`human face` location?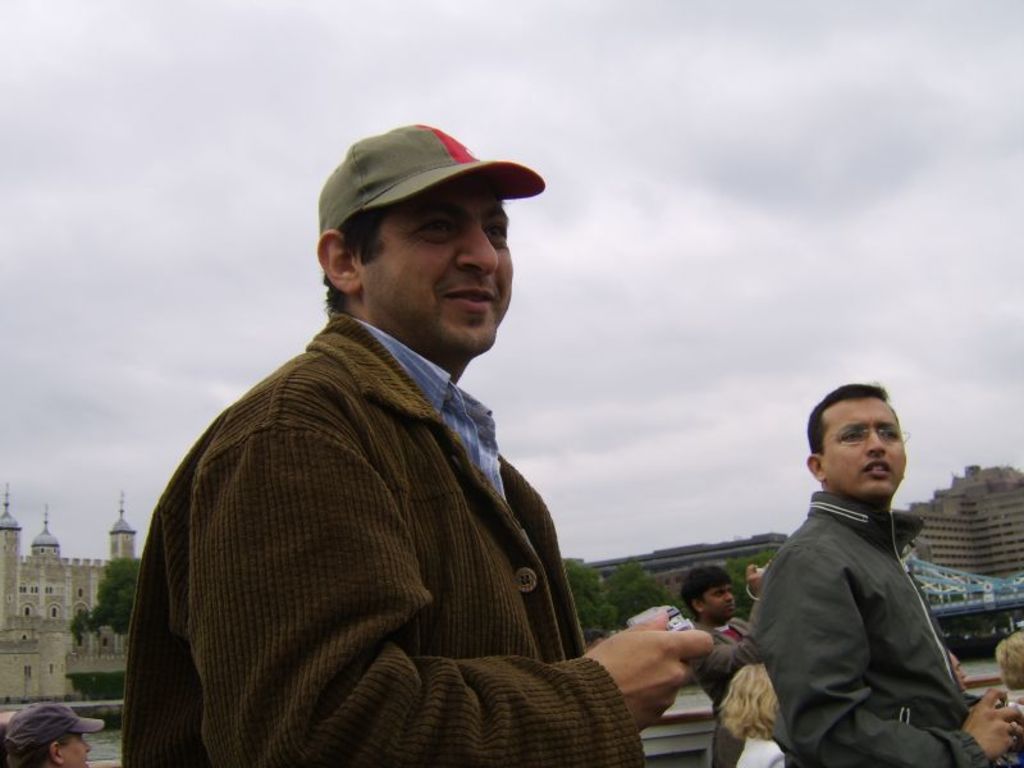
704:590:736:617
